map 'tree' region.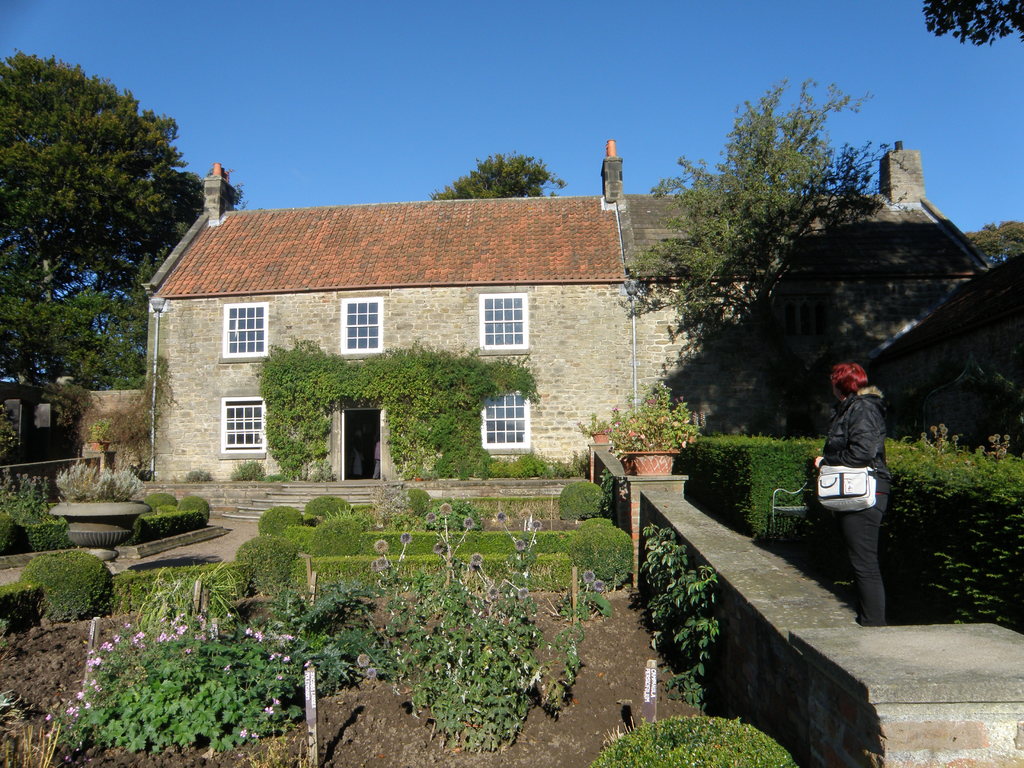
Mapped to left=922, top=0, right=1023, bottom=48.
